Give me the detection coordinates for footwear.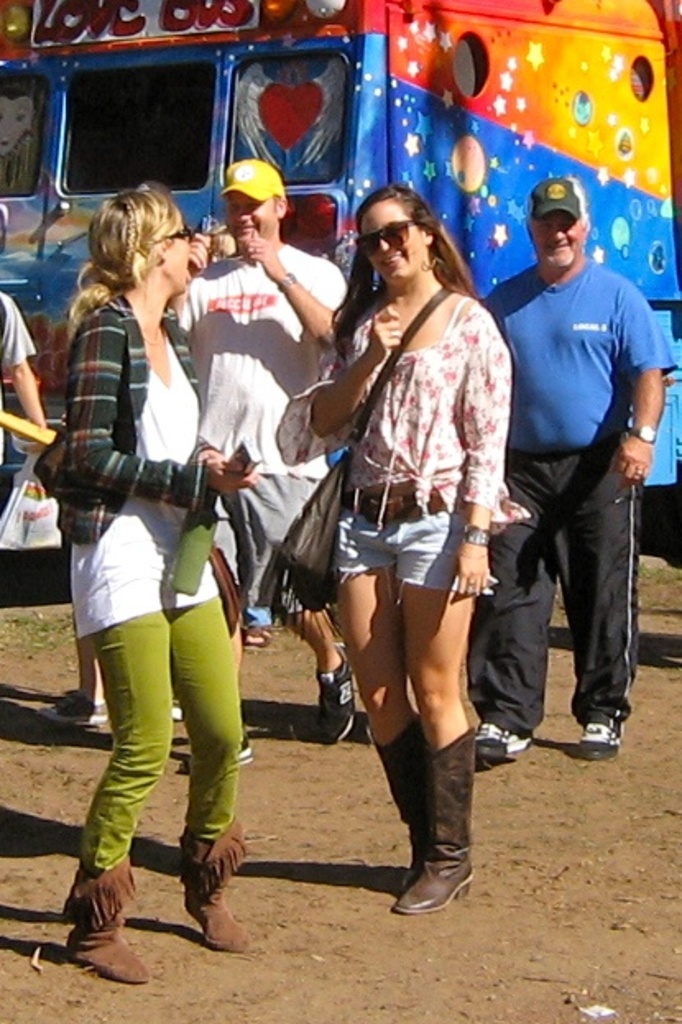
<box>240,625,271,649</box>.
